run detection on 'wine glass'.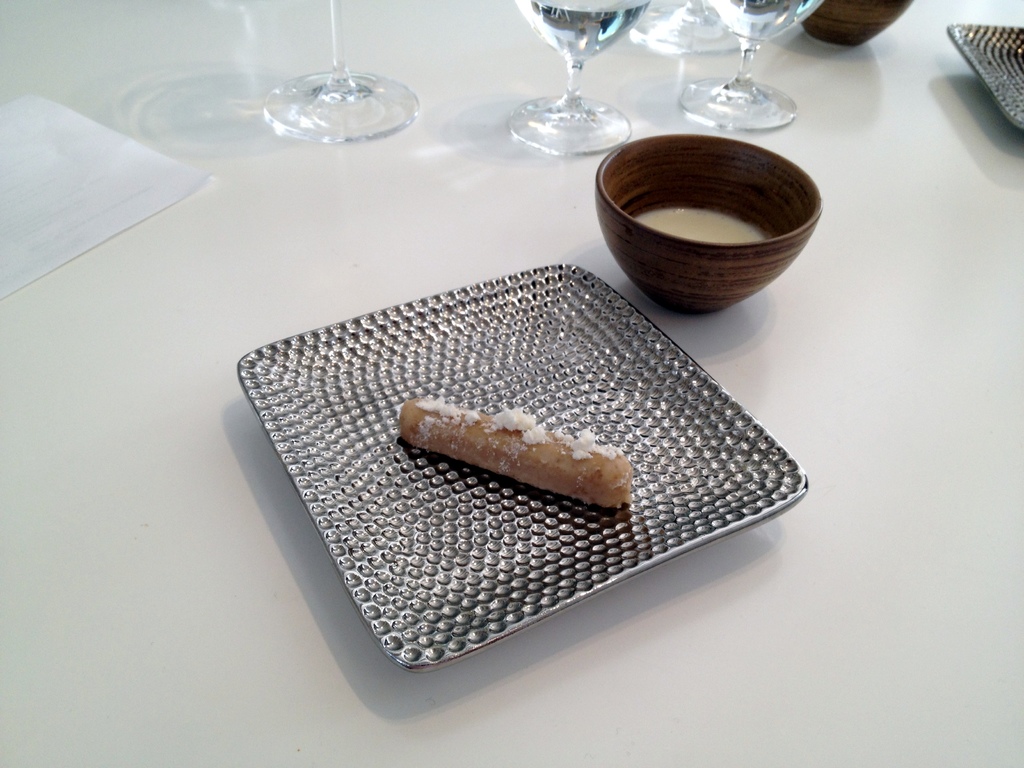
Result: rect(269, 0, 412, 145).
